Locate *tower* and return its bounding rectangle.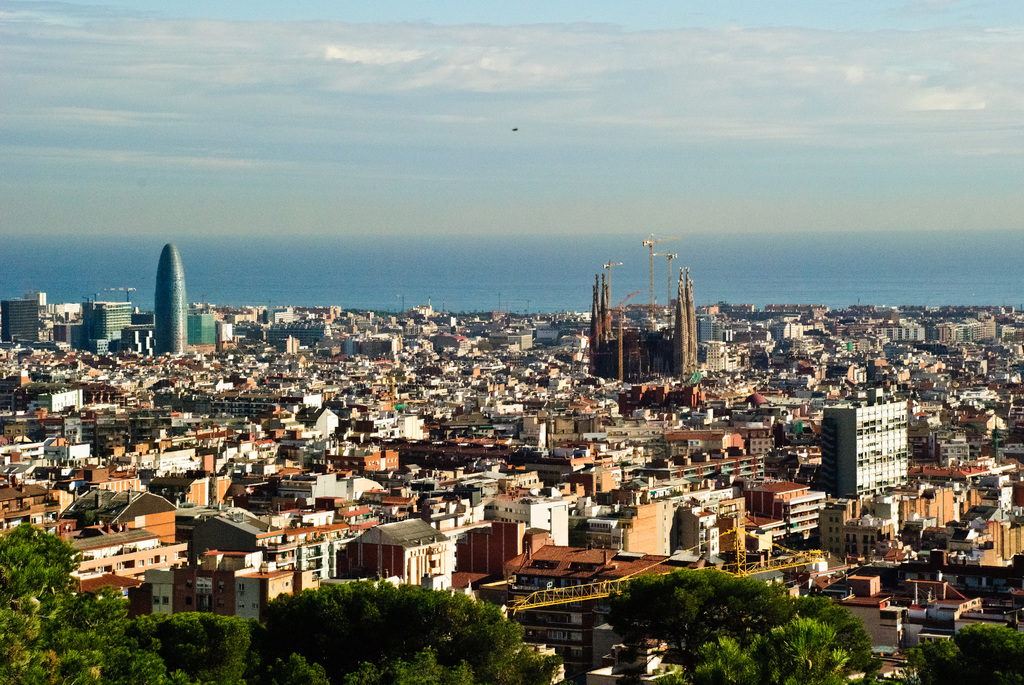
x1=150 y1=245 x2=183 y2=351.
